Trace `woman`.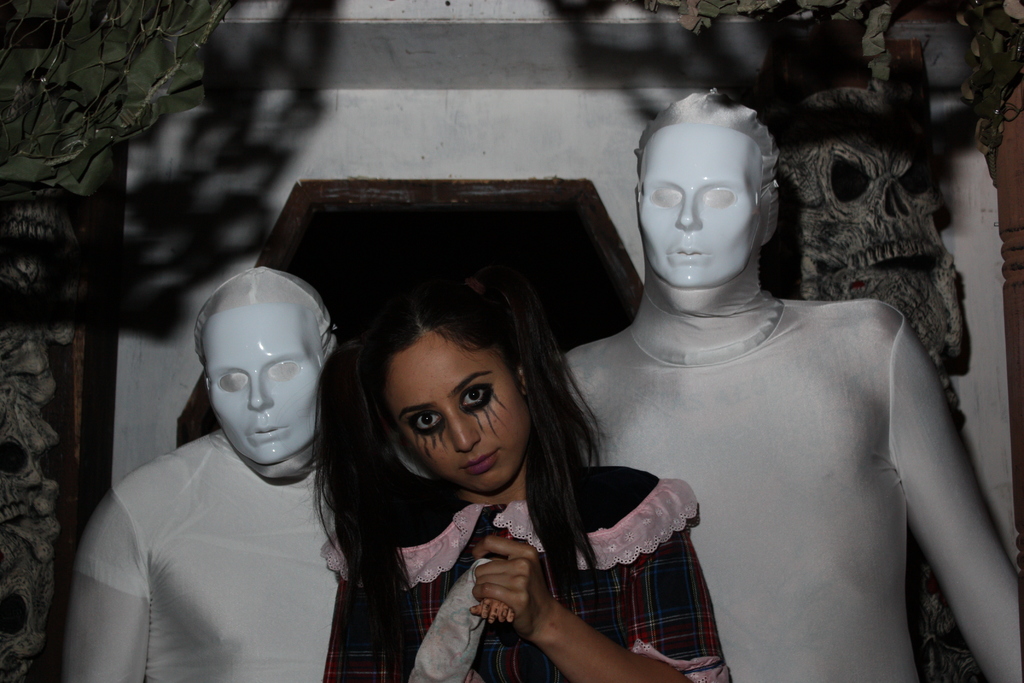
Traced to crop(312, 268, 737, 682).
